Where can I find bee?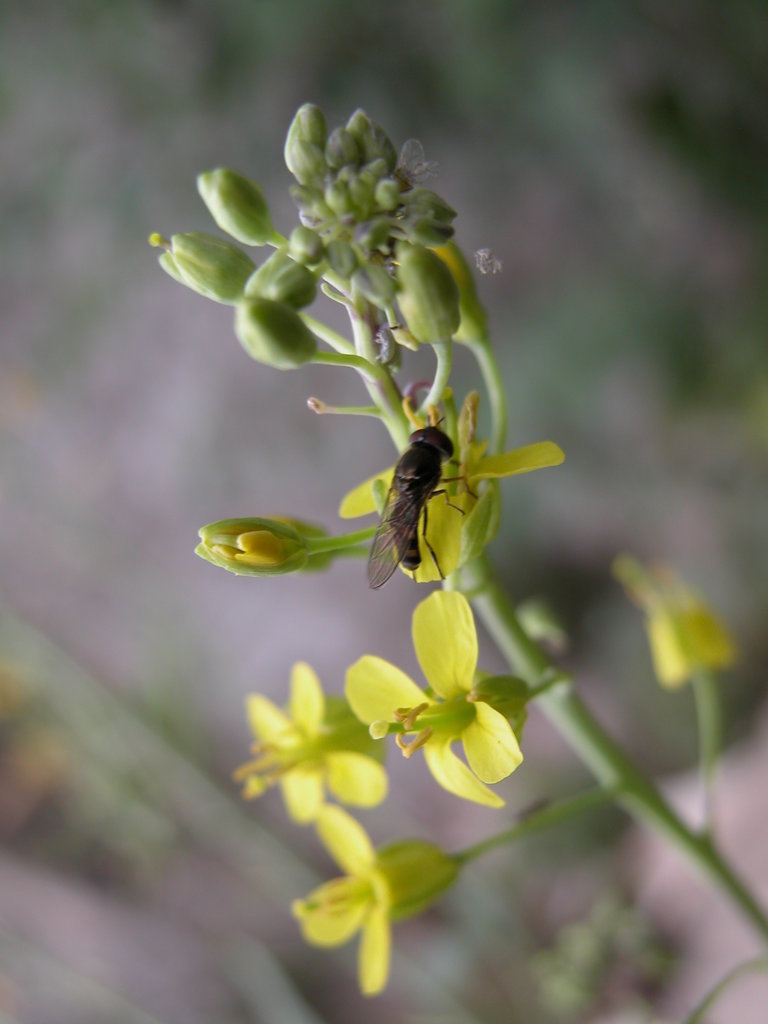
You can find it at locate(354, 412, 510, 581).
